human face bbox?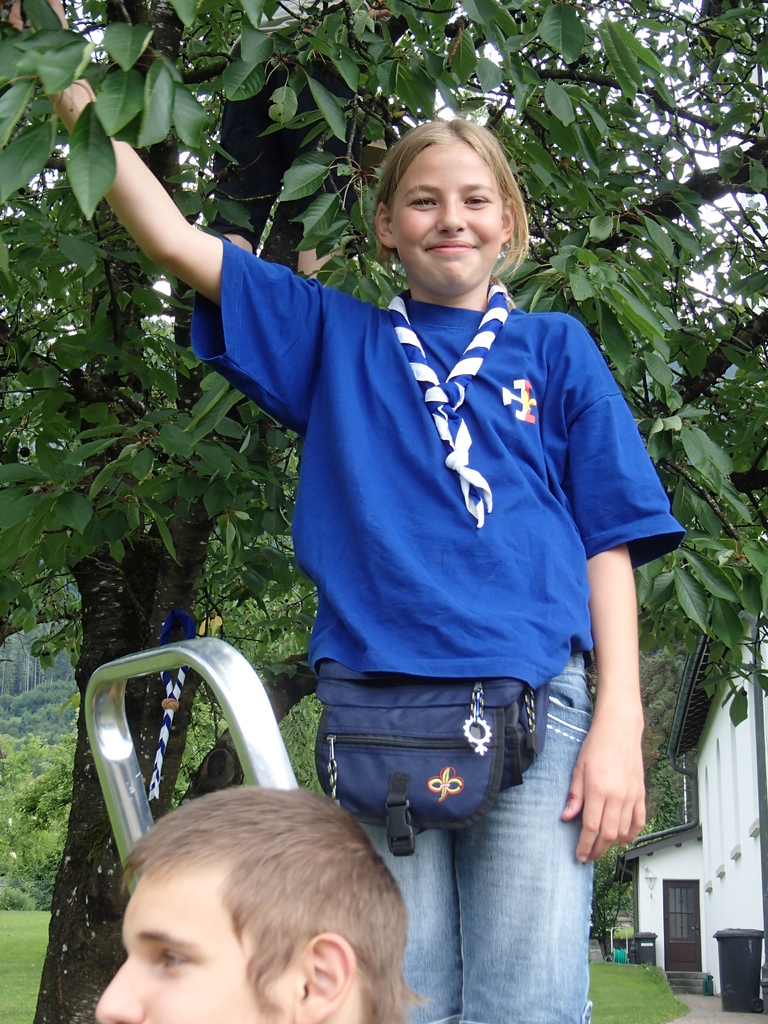
<region>388, 144, 499, 294</region>
